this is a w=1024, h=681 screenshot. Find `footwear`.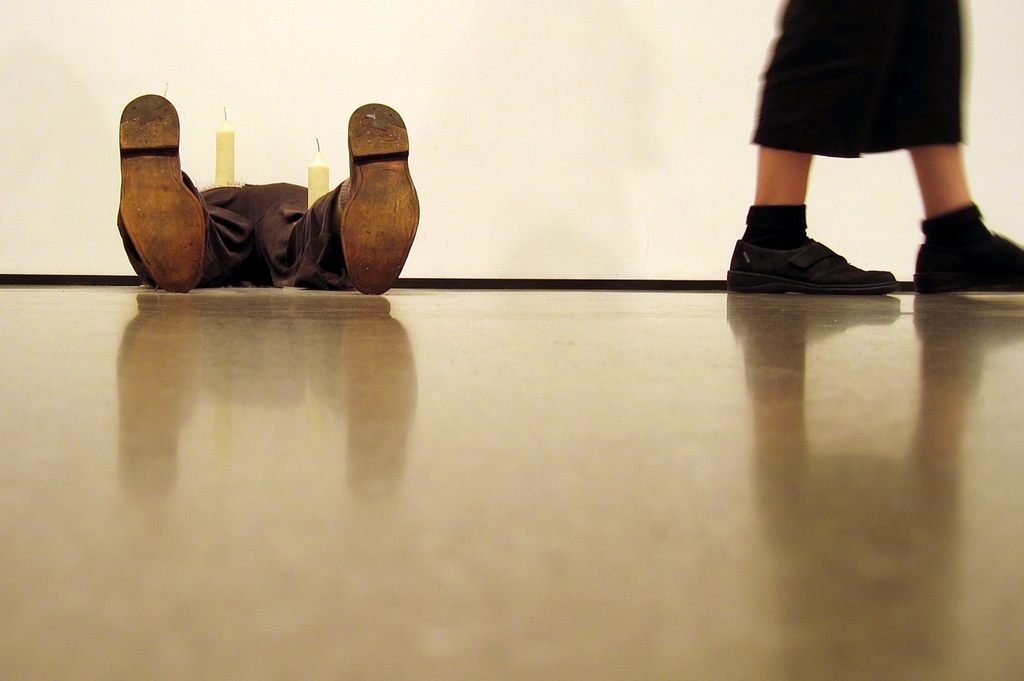
Bounding box: select_region(333, 102, 423, 301).
